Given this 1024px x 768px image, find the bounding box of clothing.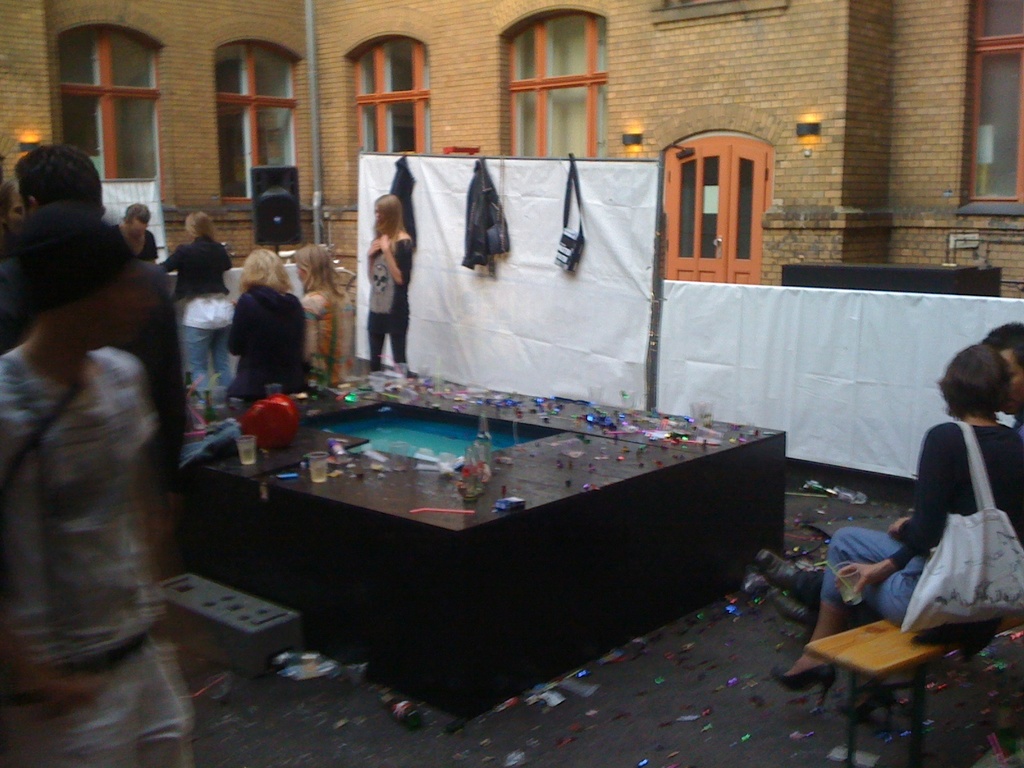
box(363, 232, 415, 367).
